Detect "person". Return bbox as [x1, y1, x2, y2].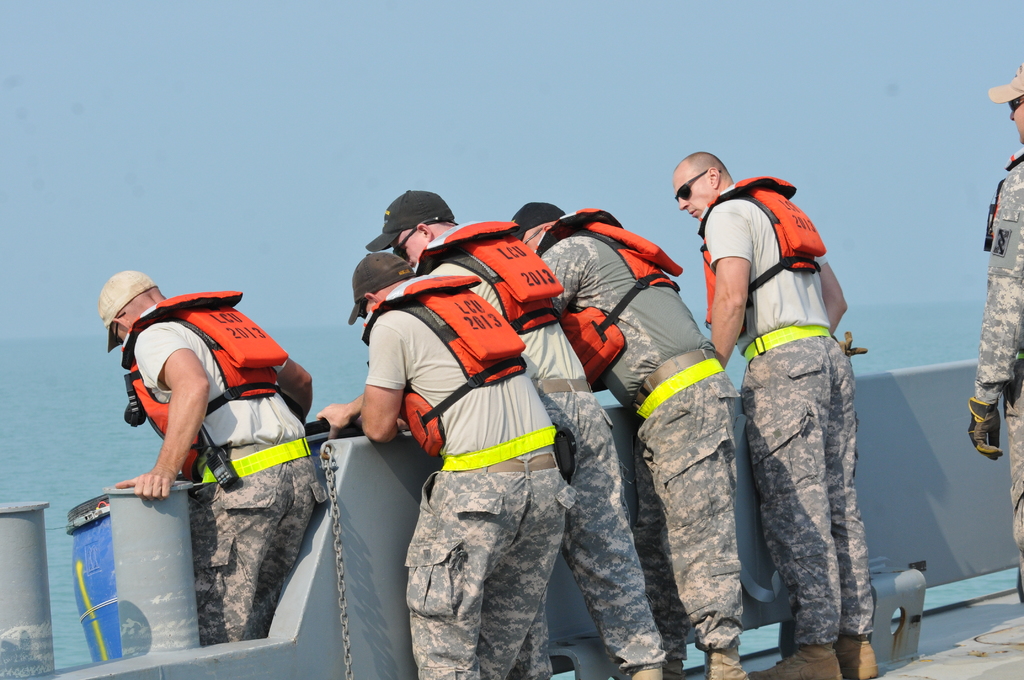
[319, 255, 580, 679].
